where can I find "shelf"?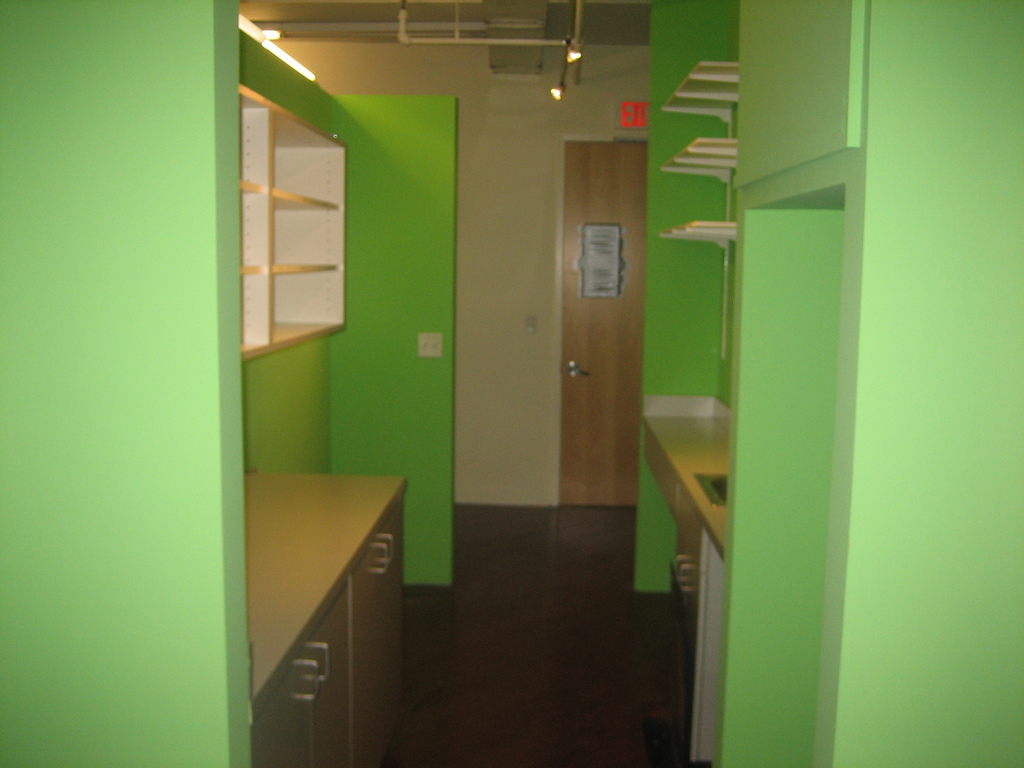
You can find it at {"left": 660, "top": 58, "right": 745, "bottom": 125}.
